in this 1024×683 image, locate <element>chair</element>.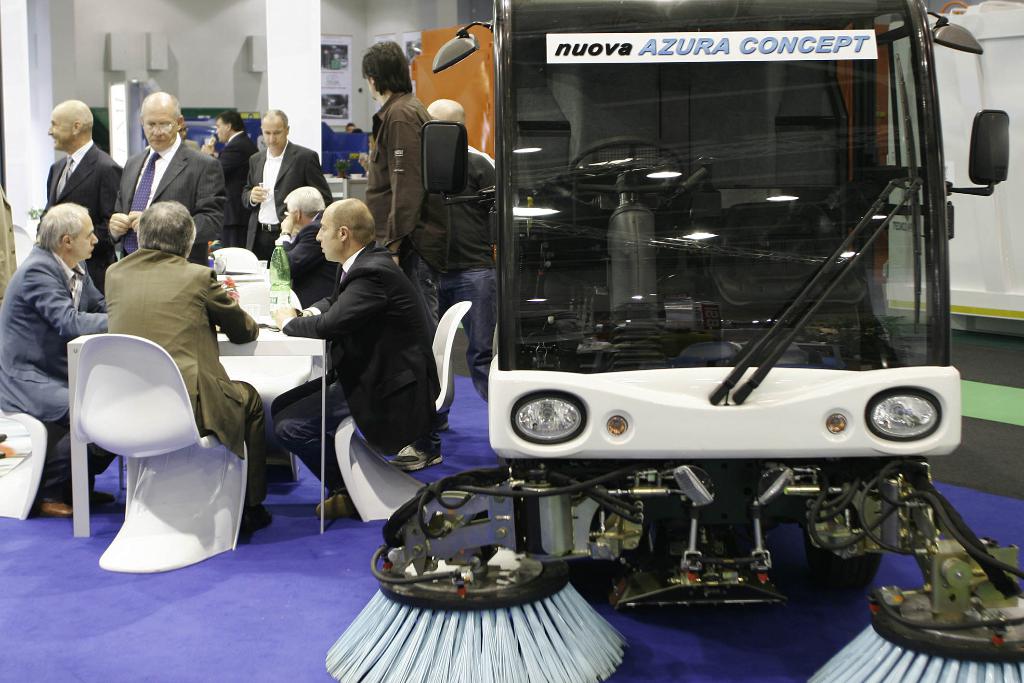
Bounding box: select_region(0, 408, 51, 518).
